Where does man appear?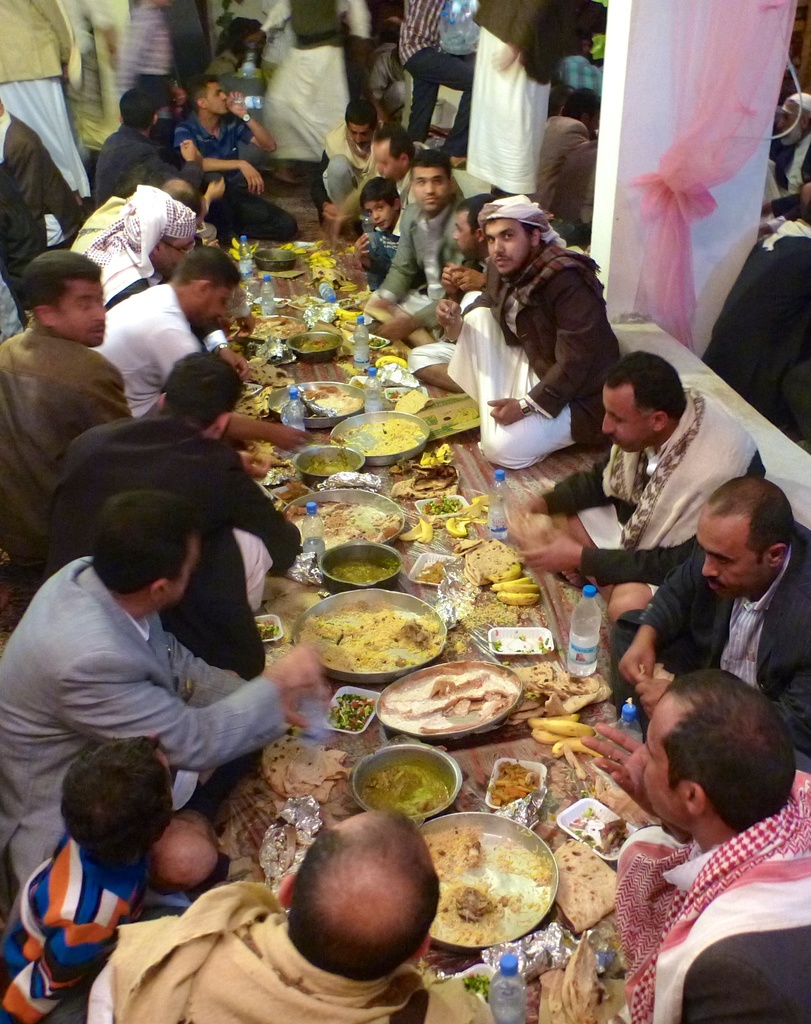
Appears at l=243, t=0, r=373, b=193.
